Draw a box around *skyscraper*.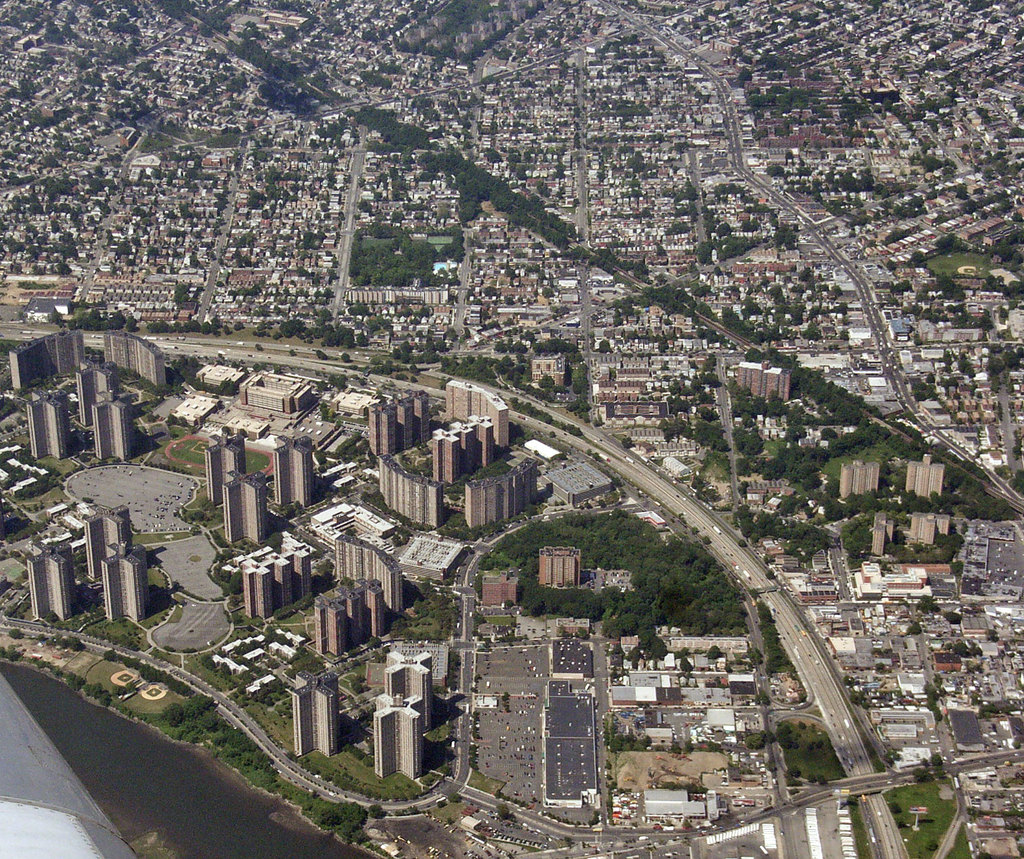
box(100, 543, 146, 622).
